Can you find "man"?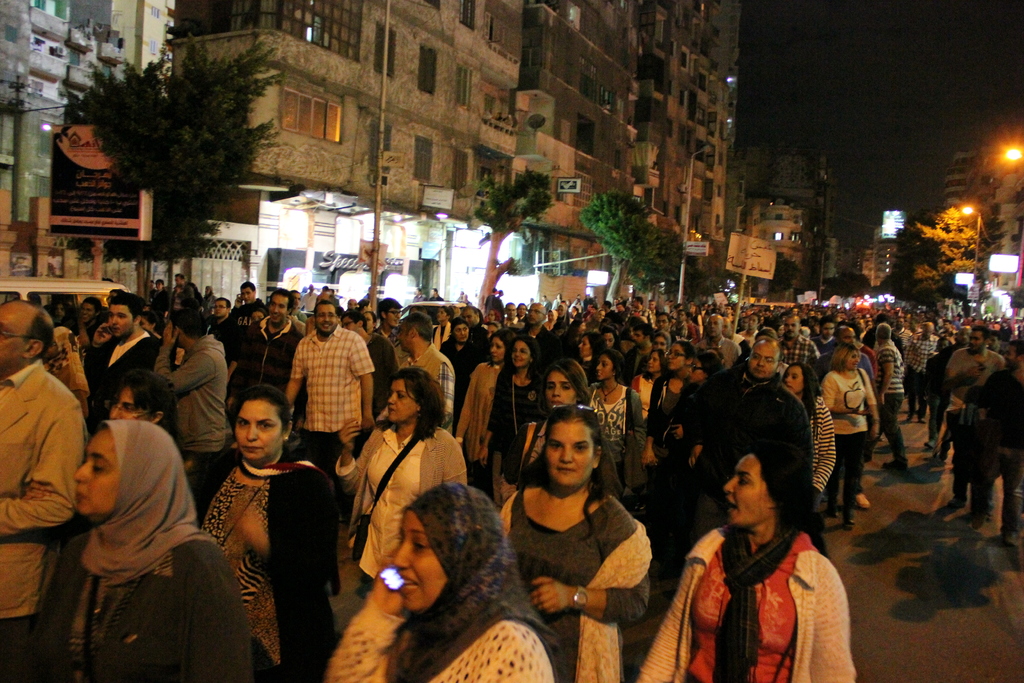
Yes, bounding box: detection(888, 314, 907, 353).
